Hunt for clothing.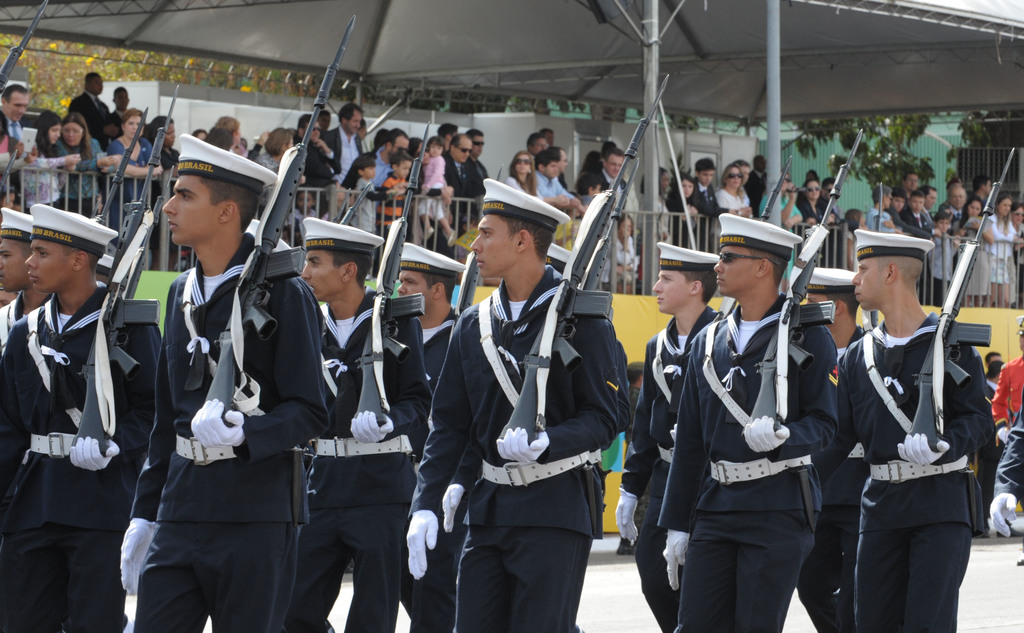
Hunted down at bbox=(830, 307, 993, 632).
